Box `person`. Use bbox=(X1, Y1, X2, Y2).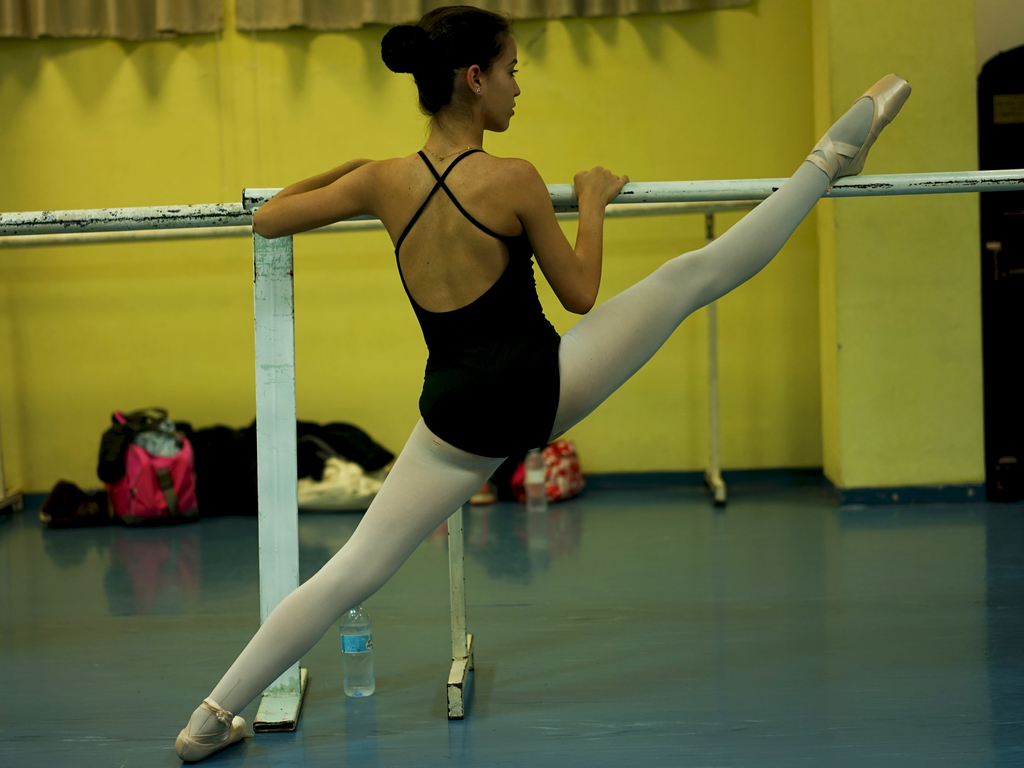
bbox=(175, 4, 908, 763).
